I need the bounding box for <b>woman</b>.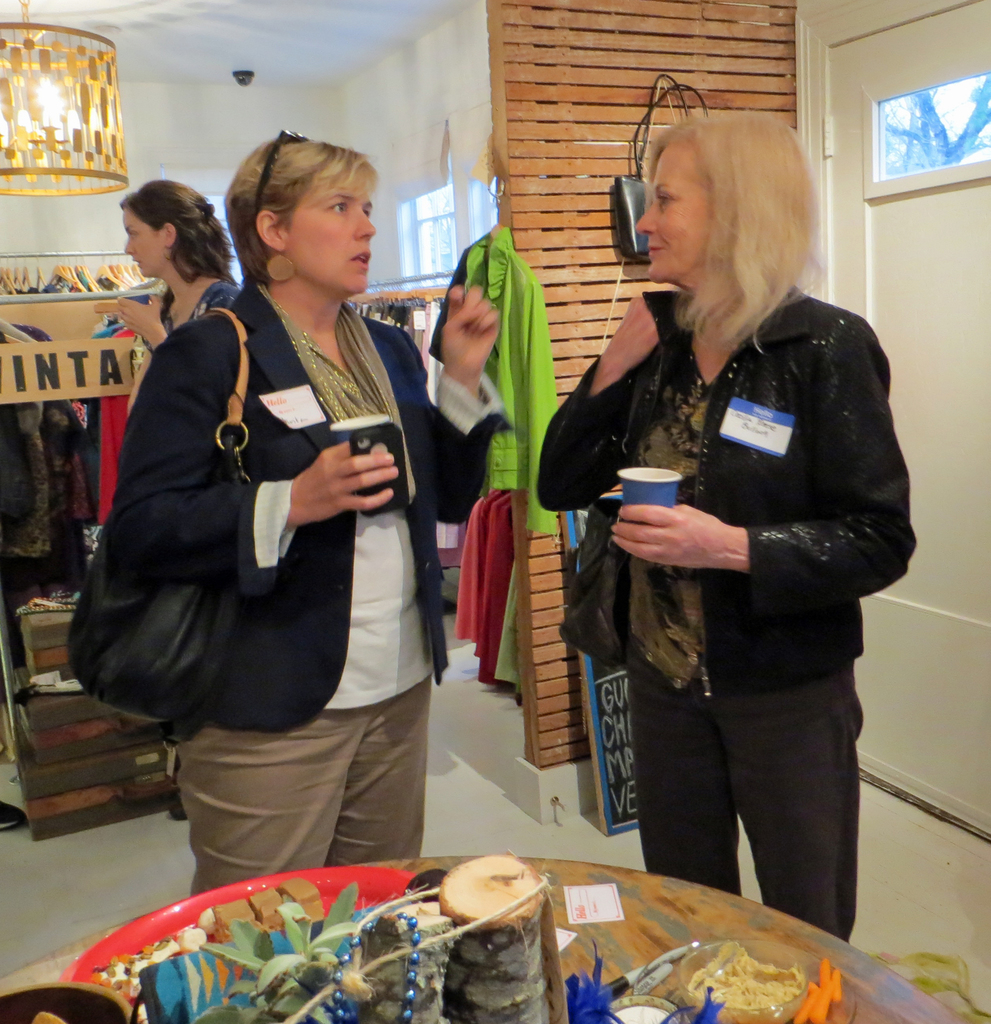
Here it is: <bbox>118, 159, 463, 871</bbox>.
